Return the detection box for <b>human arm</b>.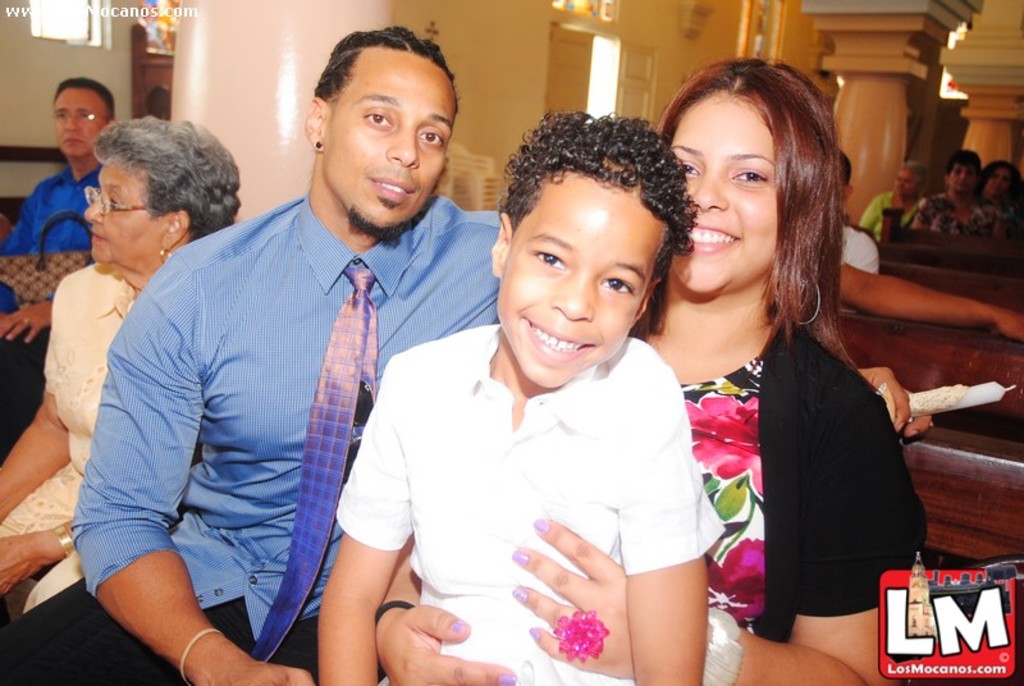
(837,247,1021,331).
